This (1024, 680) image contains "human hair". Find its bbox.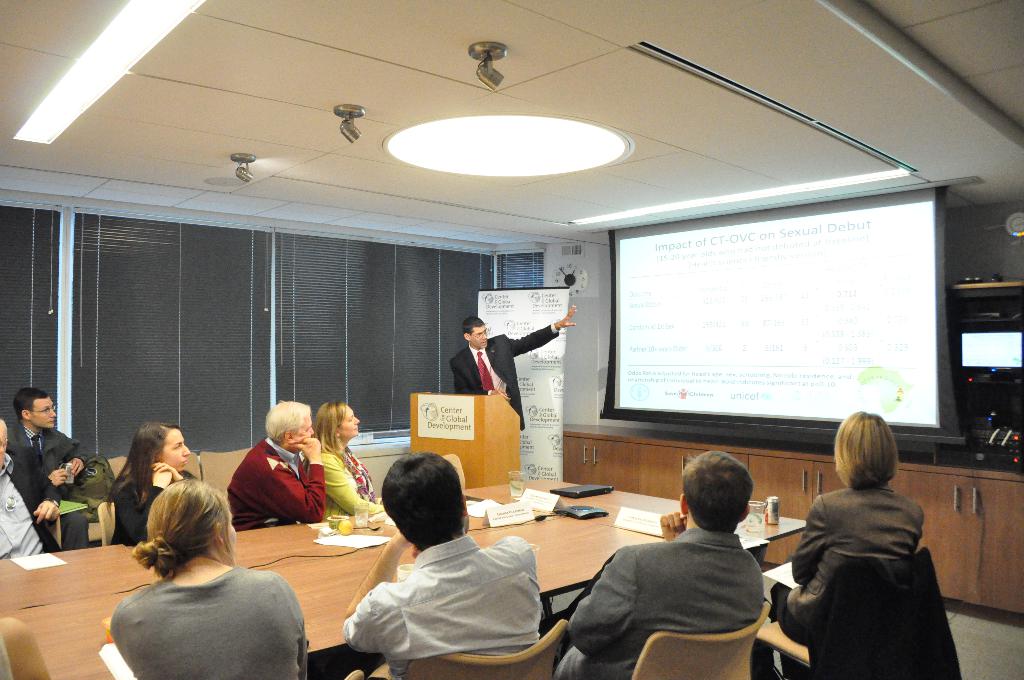
0/417/7/448.
